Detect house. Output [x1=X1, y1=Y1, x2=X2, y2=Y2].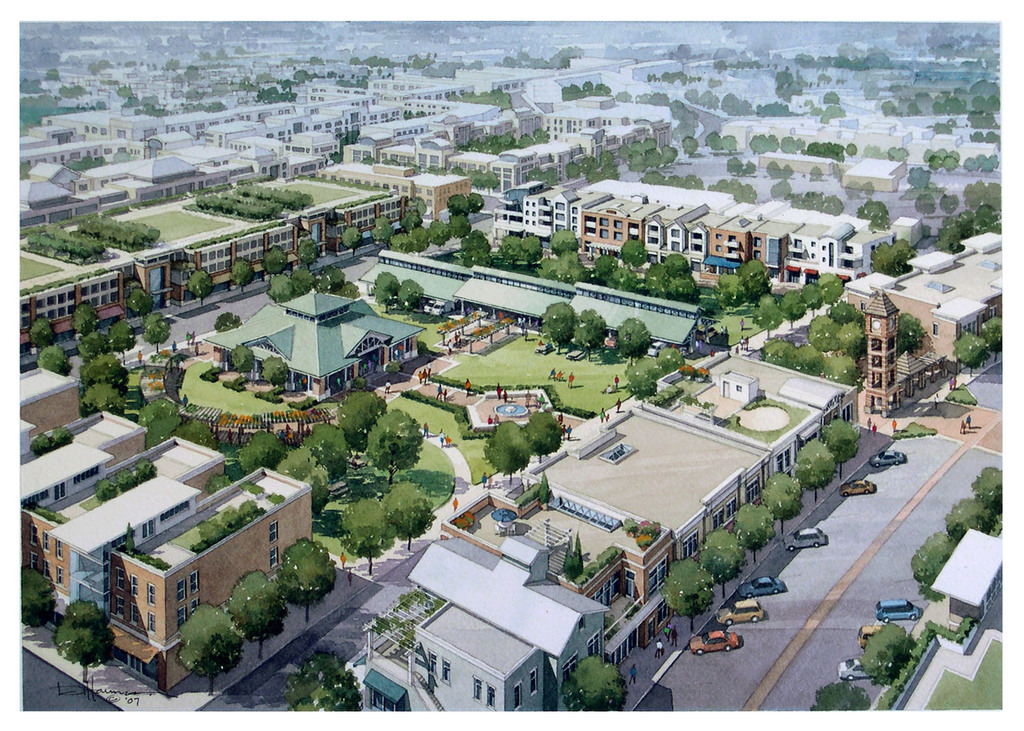
[x1=16, y1=274, x2=131, y2=333].
